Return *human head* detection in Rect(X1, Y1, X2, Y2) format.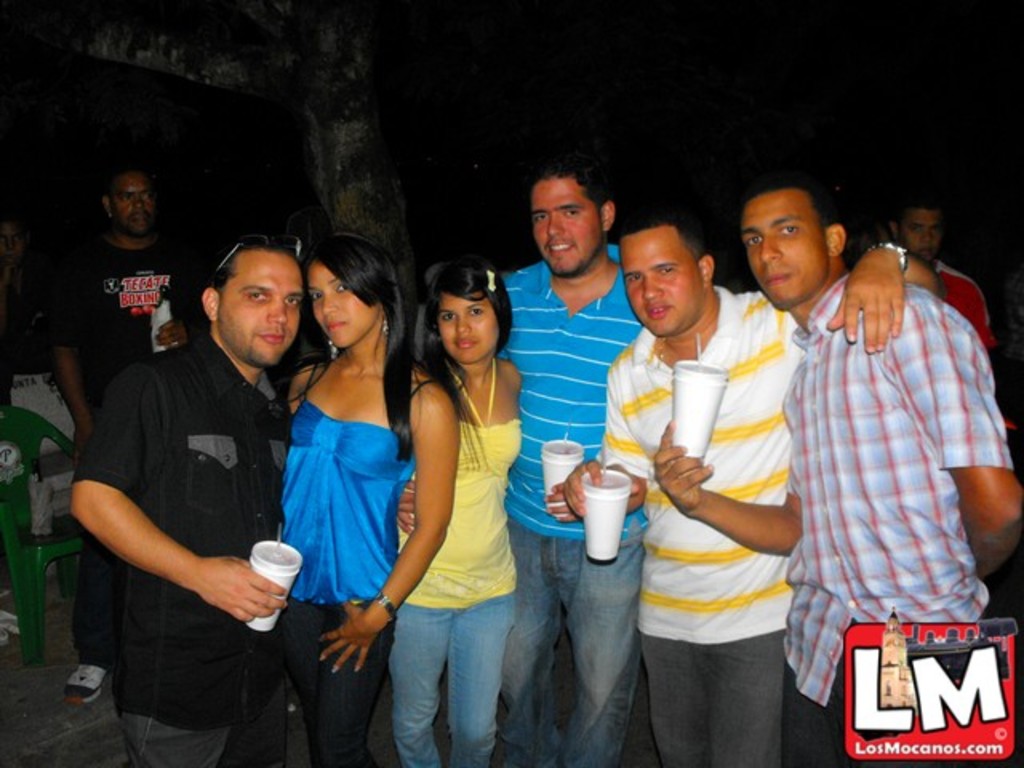
Rect(94, 163, 157, 238).
